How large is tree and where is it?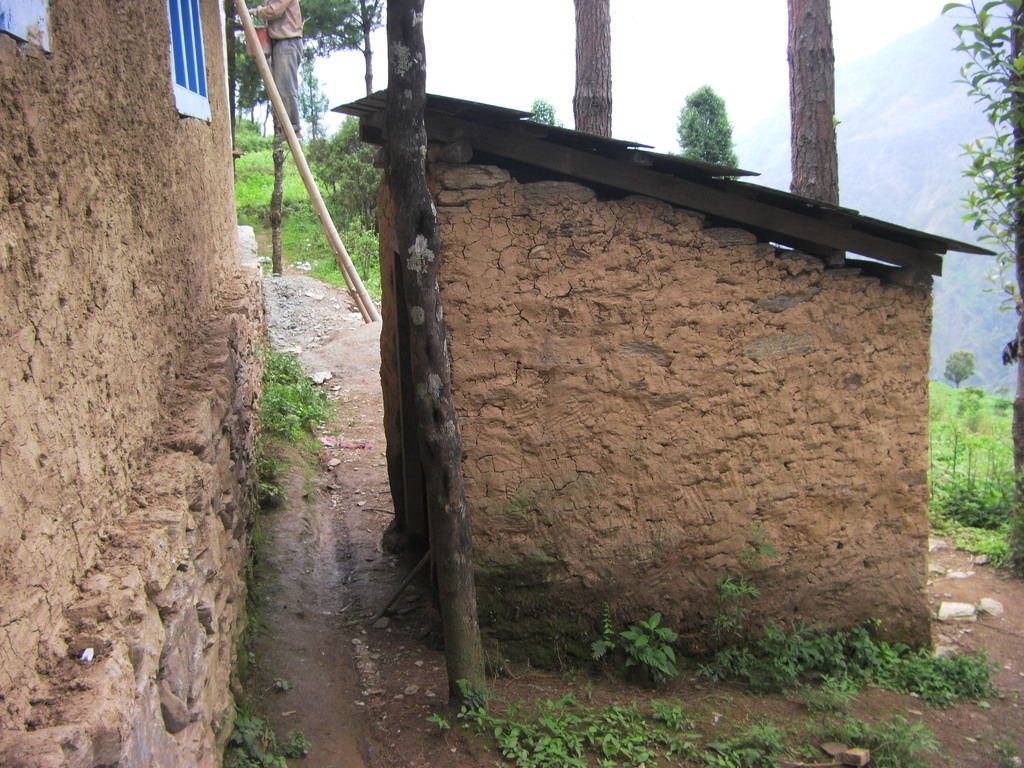
Bounding box: pyautogui.locateOnScreen(933, 0, 1022, 573).
